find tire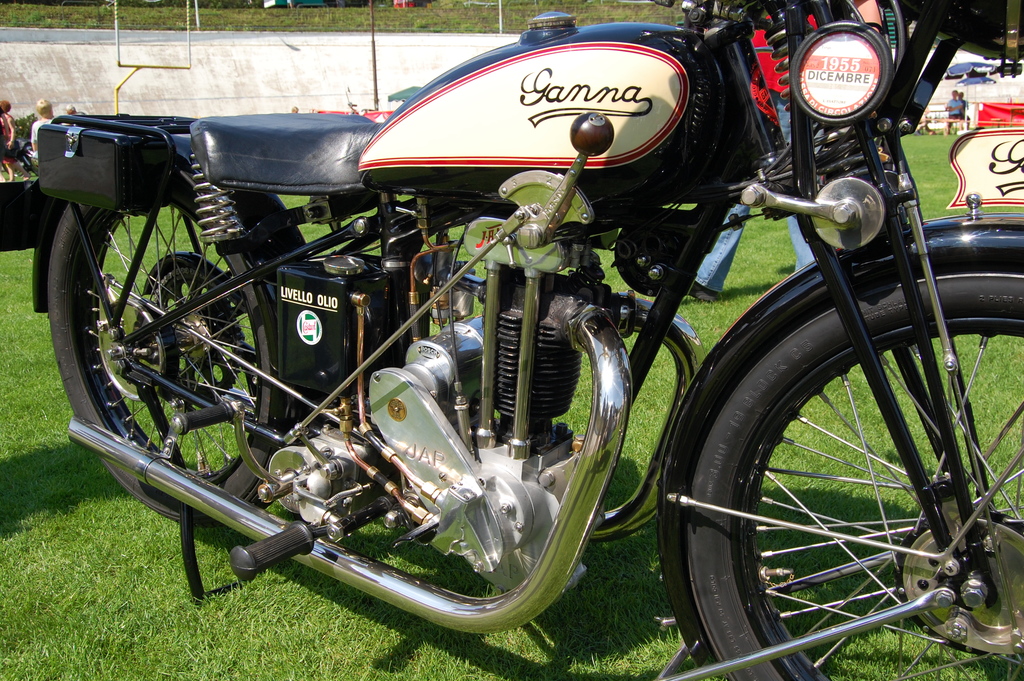
left=47, top=174, right=299, bottom=528
